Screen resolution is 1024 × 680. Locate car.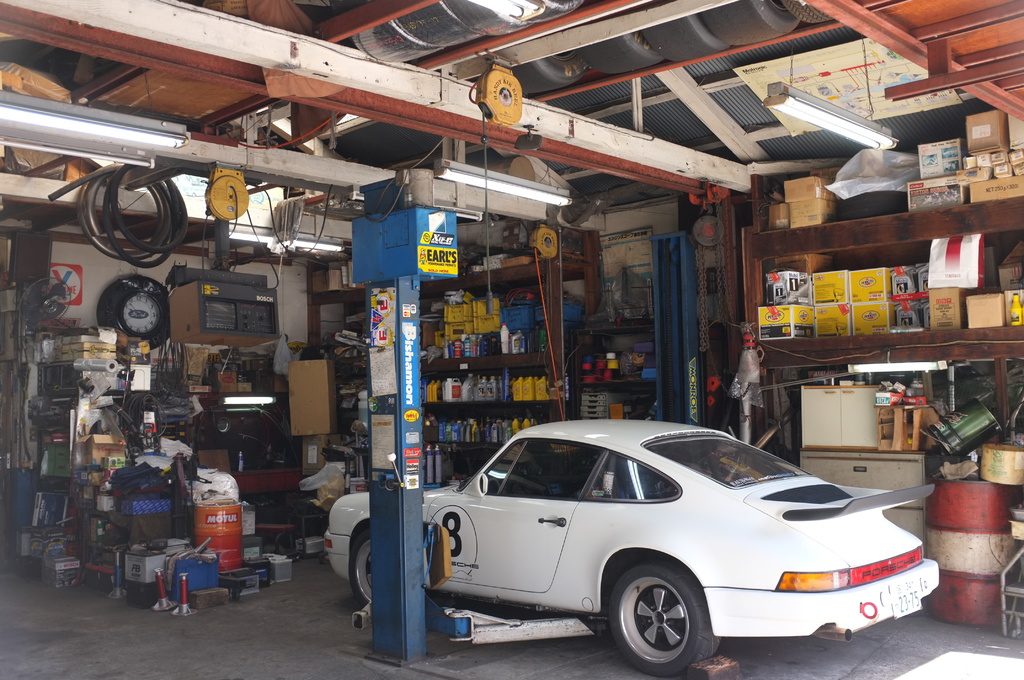
322, 416, 944, 679.
